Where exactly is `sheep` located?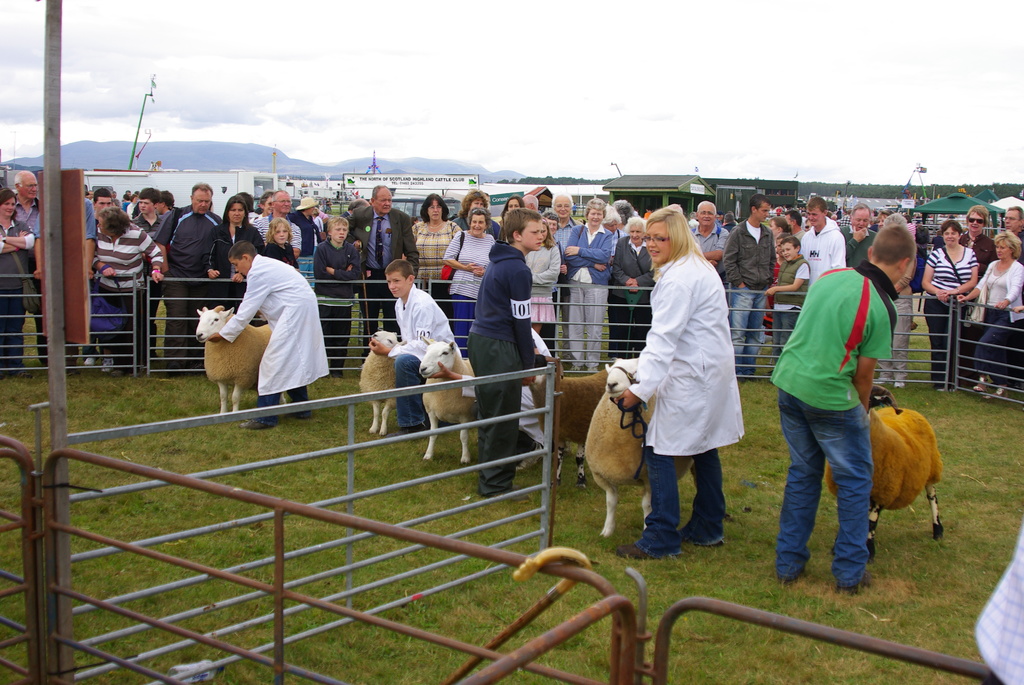
Its bounding box is crop(195, 305, 289, 414).
